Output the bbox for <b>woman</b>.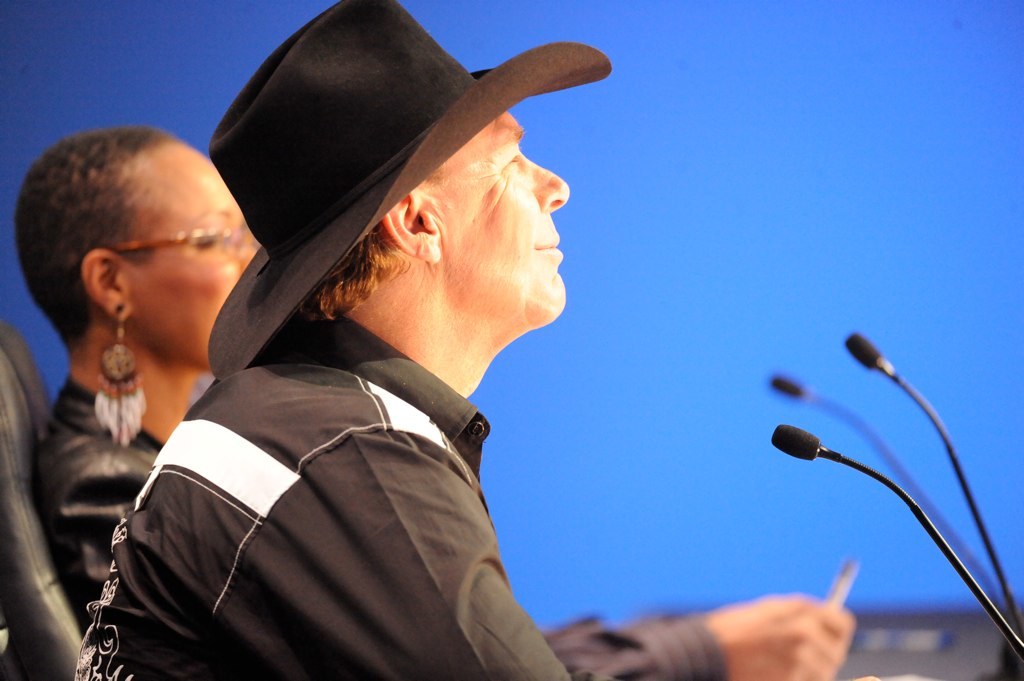
rect(0, 112, 860, 680).
